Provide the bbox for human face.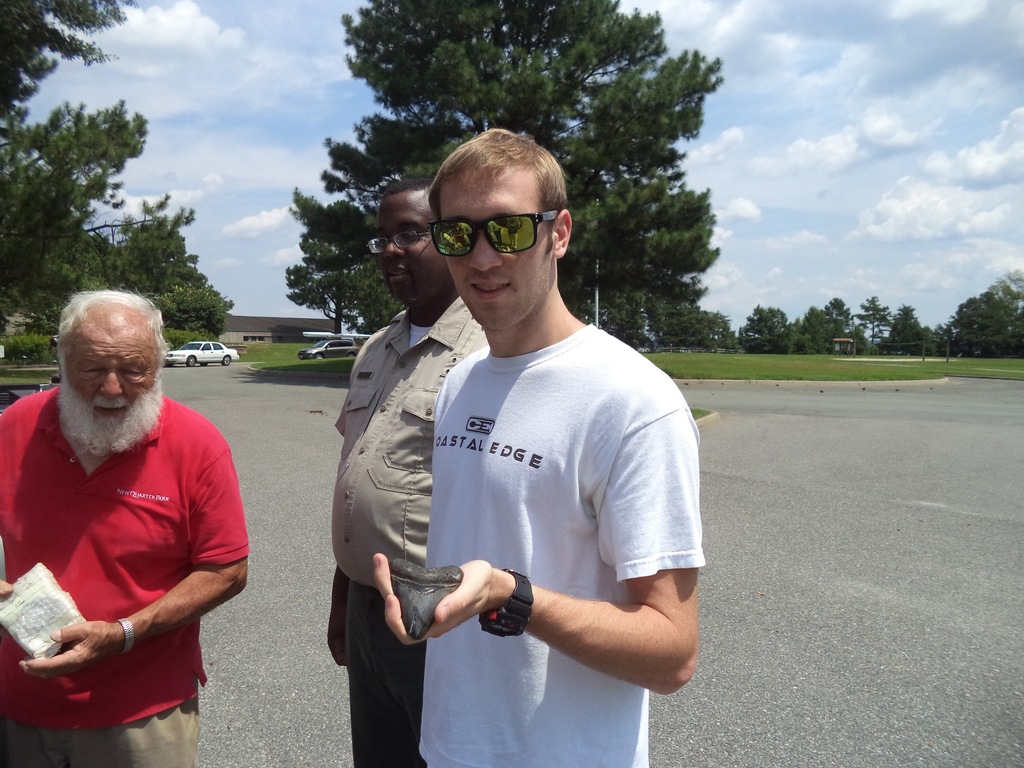
{"x1": 52, "y1": 308, "x2": 159, "y2": 455}.
